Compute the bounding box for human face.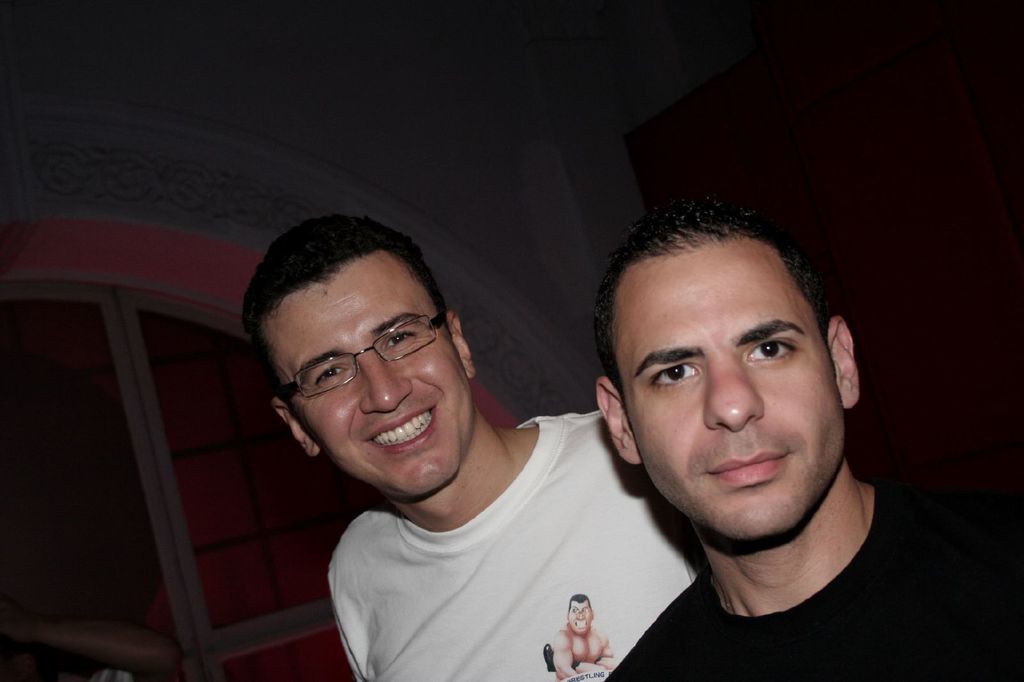
<region>286, 264, 481, 513</region>.
